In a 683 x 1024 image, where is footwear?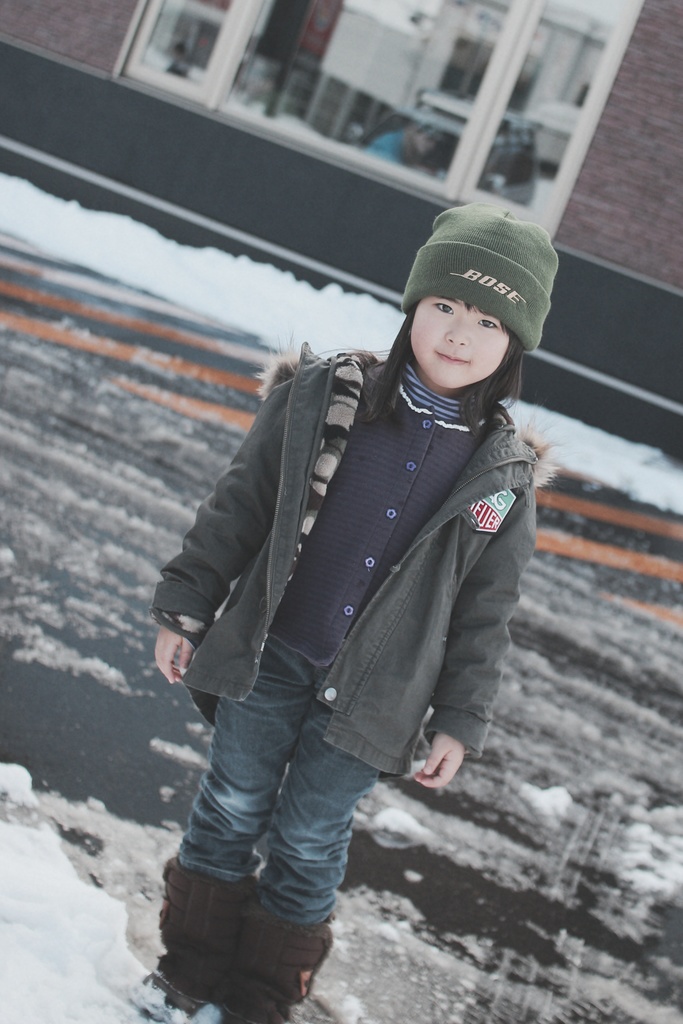
<region>135, 851, 261, 1011</region>.
